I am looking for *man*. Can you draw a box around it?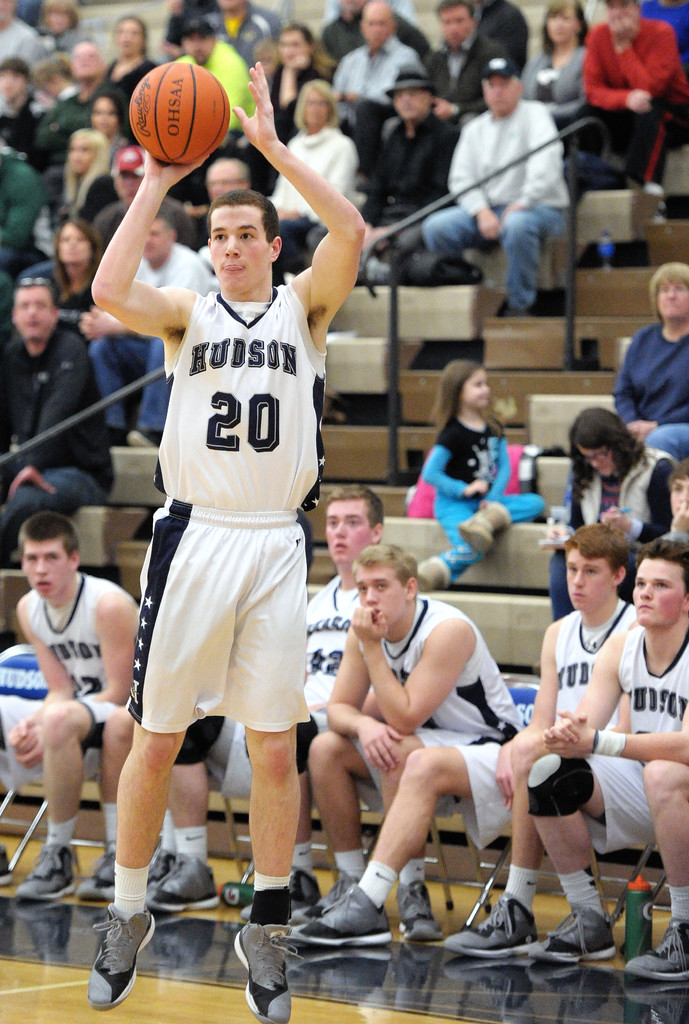
Sure, the bounding box is locate(0, 502, 165, 908).
